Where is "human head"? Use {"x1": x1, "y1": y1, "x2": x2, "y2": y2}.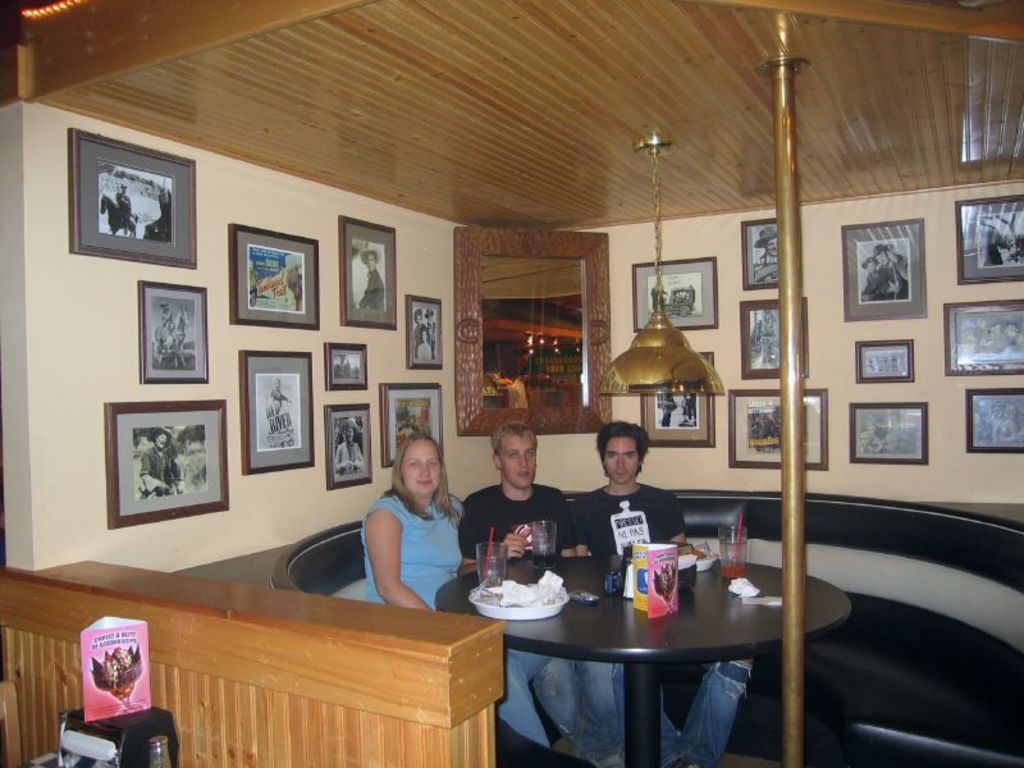
{"x1": 346, "y1": 428, "x2": 353, "y2": 439}.
